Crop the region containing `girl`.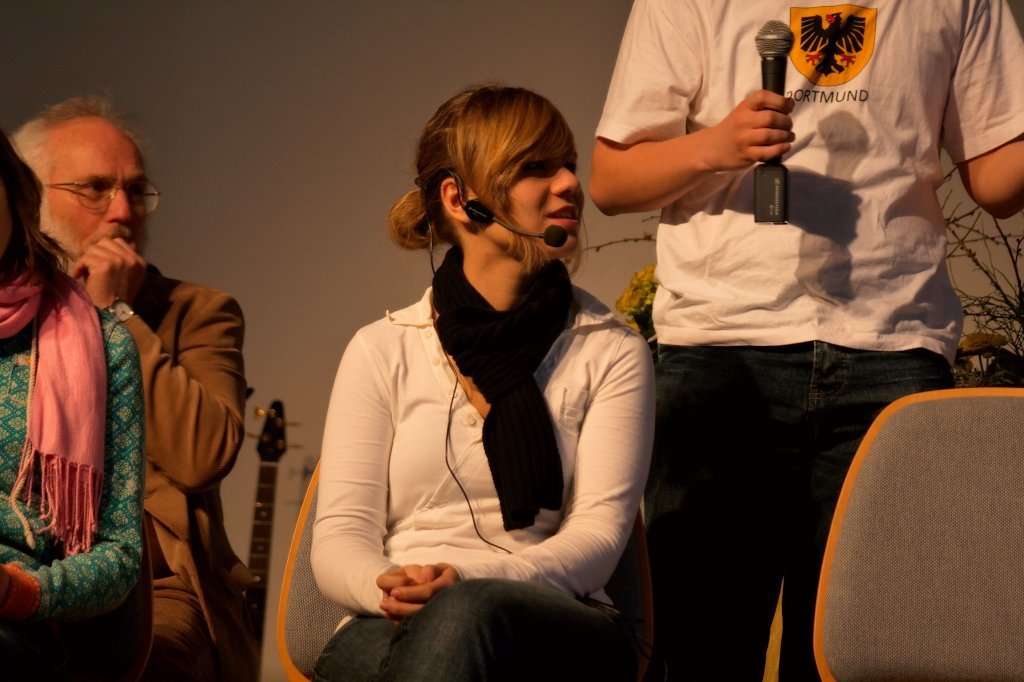
Crop region: <bbox>304, 76, 655, 681</bbox>.
